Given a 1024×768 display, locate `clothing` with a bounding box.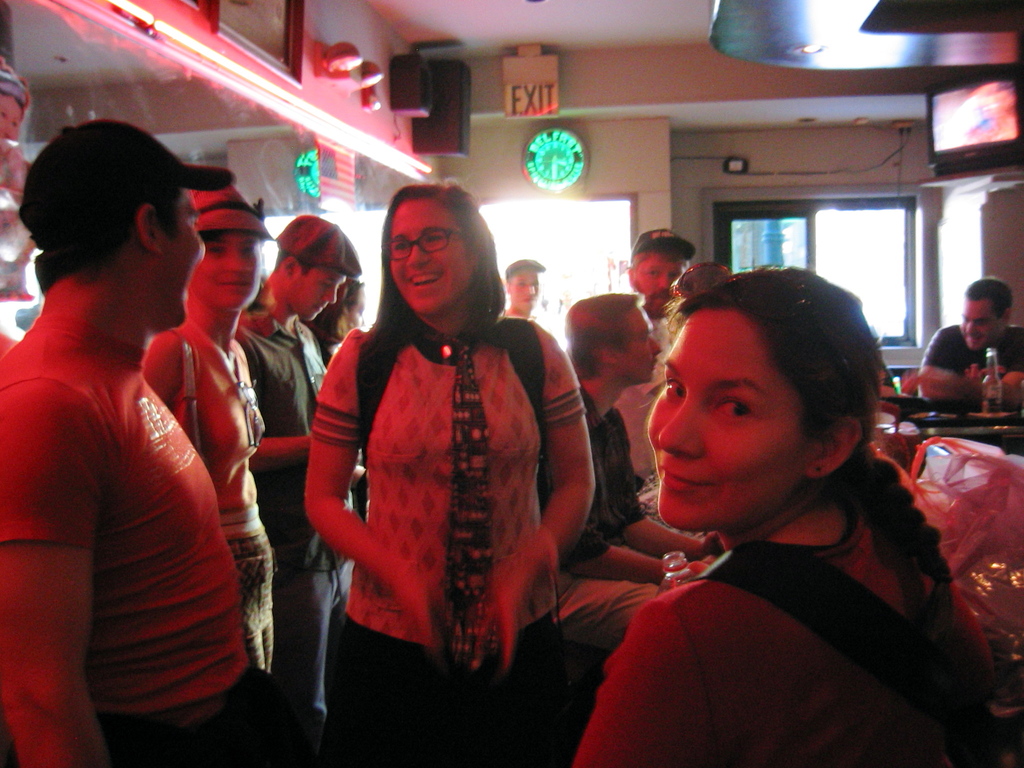
Located: pyautogui.locateOnScreen(0, 340, 310, 767).
